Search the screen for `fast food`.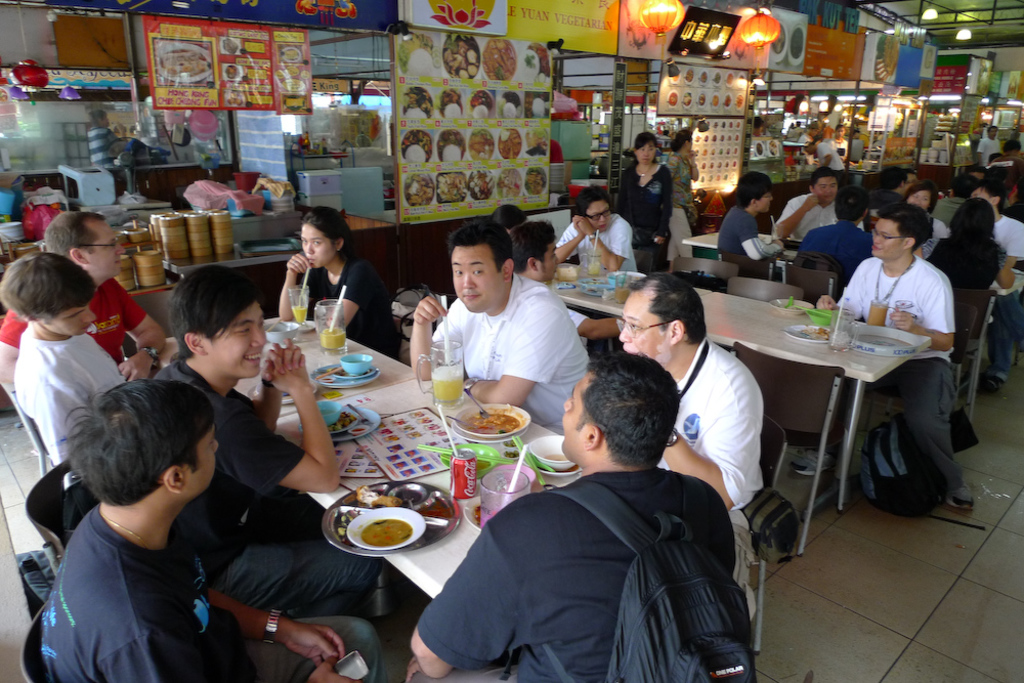
Found at [x1=327, y1=410, x2=357, y2=435].
